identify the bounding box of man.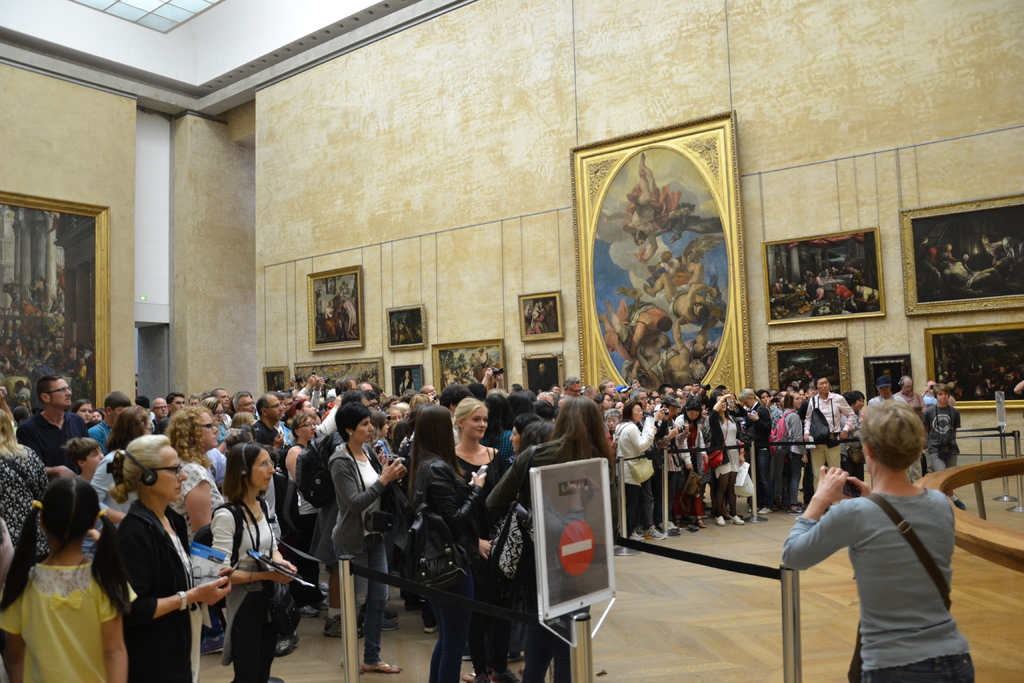
detection(870, 377, 908, 405).
